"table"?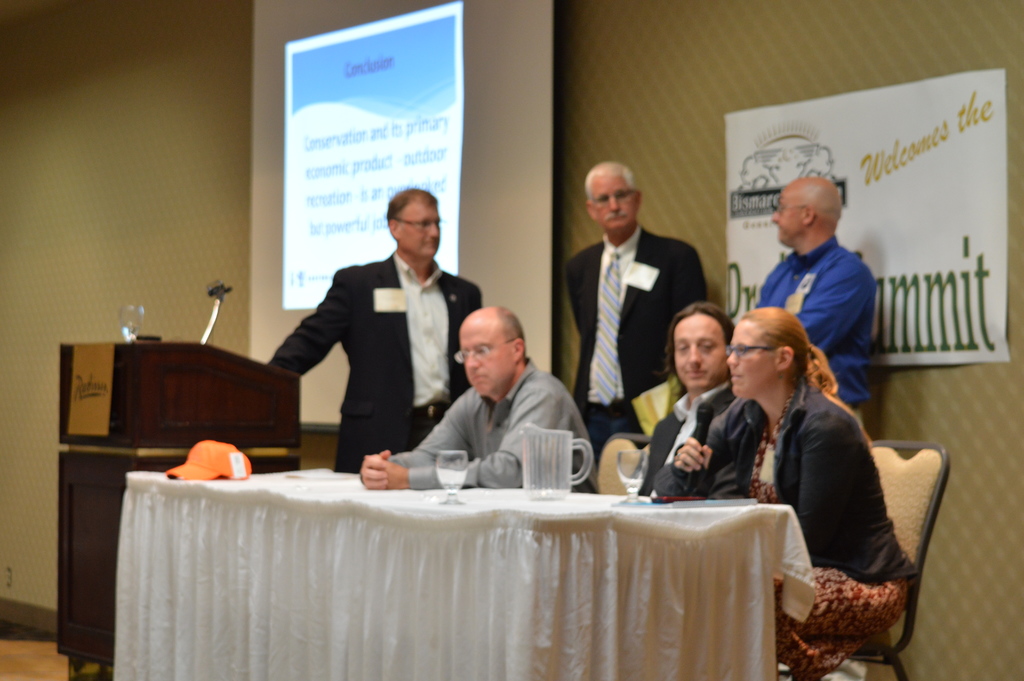
124/432/796/669
